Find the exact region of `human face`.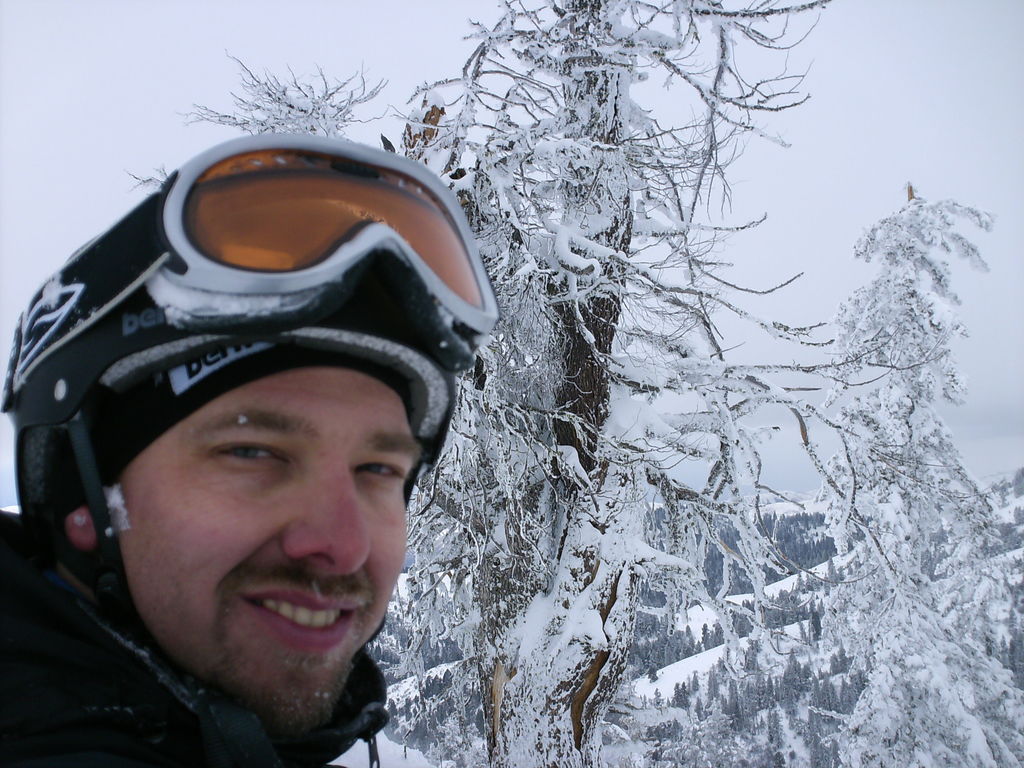
Exact region: x1=118 y1=365 x2=422 y2=726.
